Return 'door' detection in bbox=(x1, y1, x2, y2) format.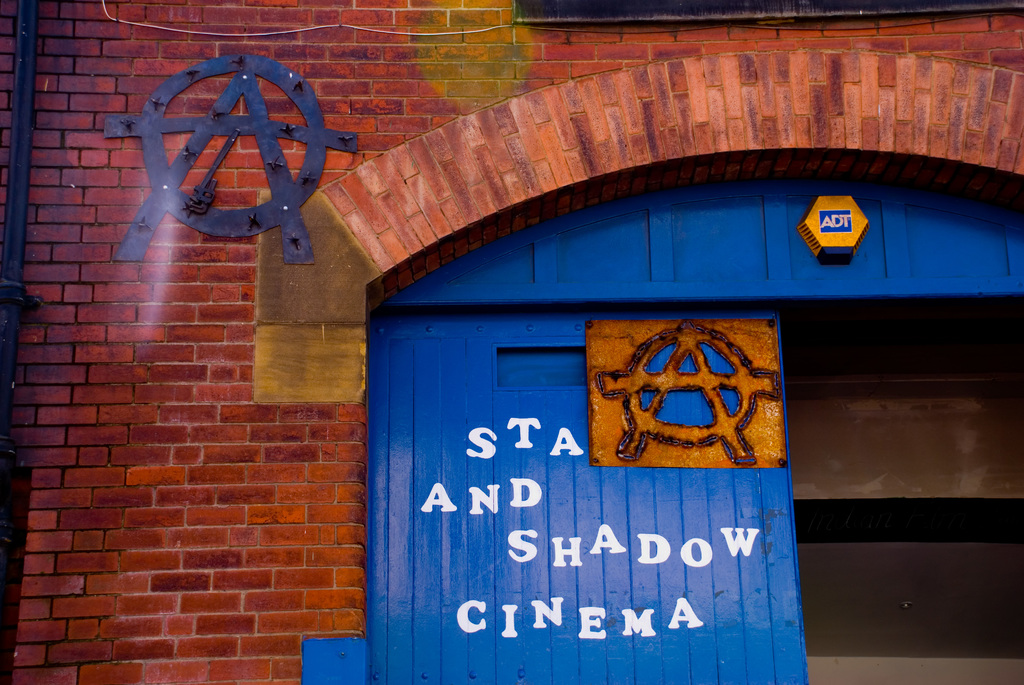
bbox=(365, 315, 811, 684).
